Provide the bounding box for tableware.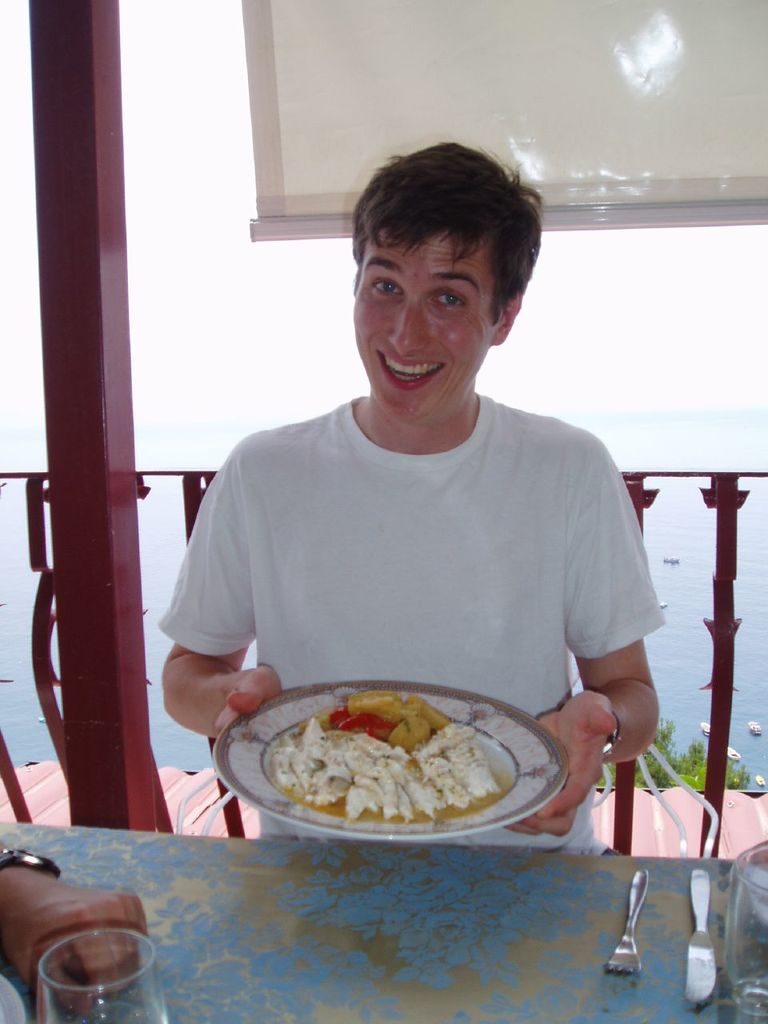
left=0, top=978, right=25, bottom=1023.
